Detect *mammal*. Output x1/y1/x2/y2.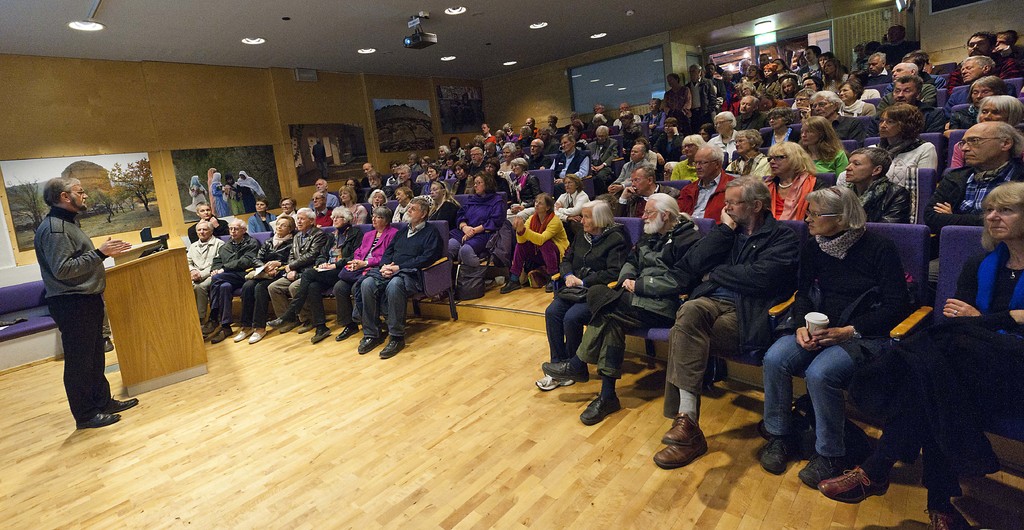
336/207/395/341.
